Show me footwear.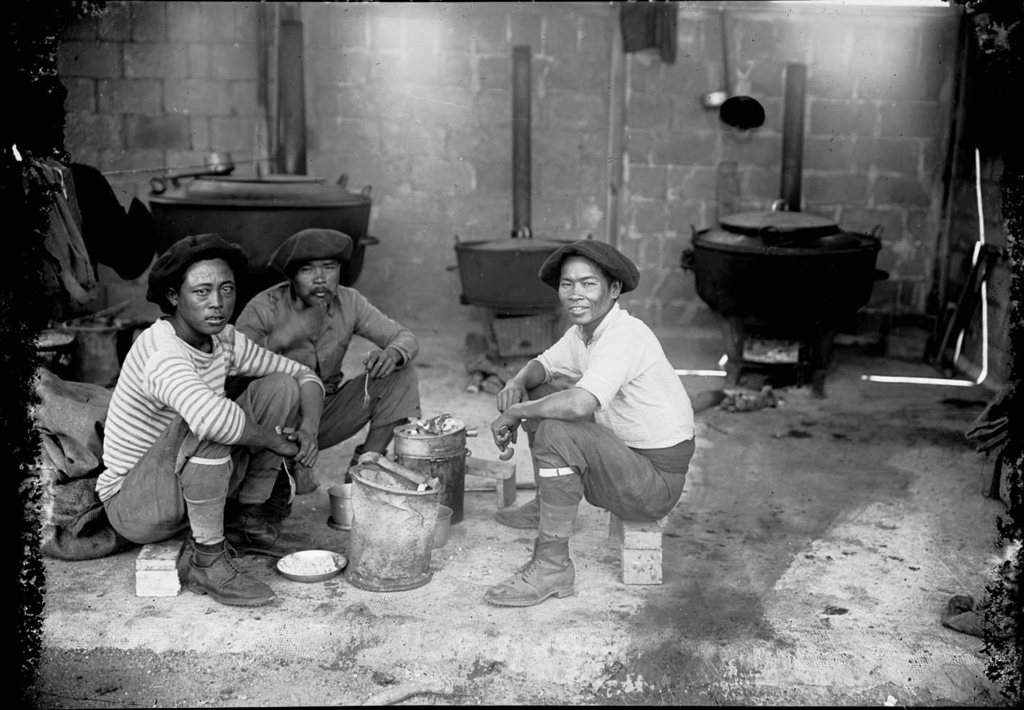
footwear is here: (x1=187, y1=539, x2=267, y2=604).
